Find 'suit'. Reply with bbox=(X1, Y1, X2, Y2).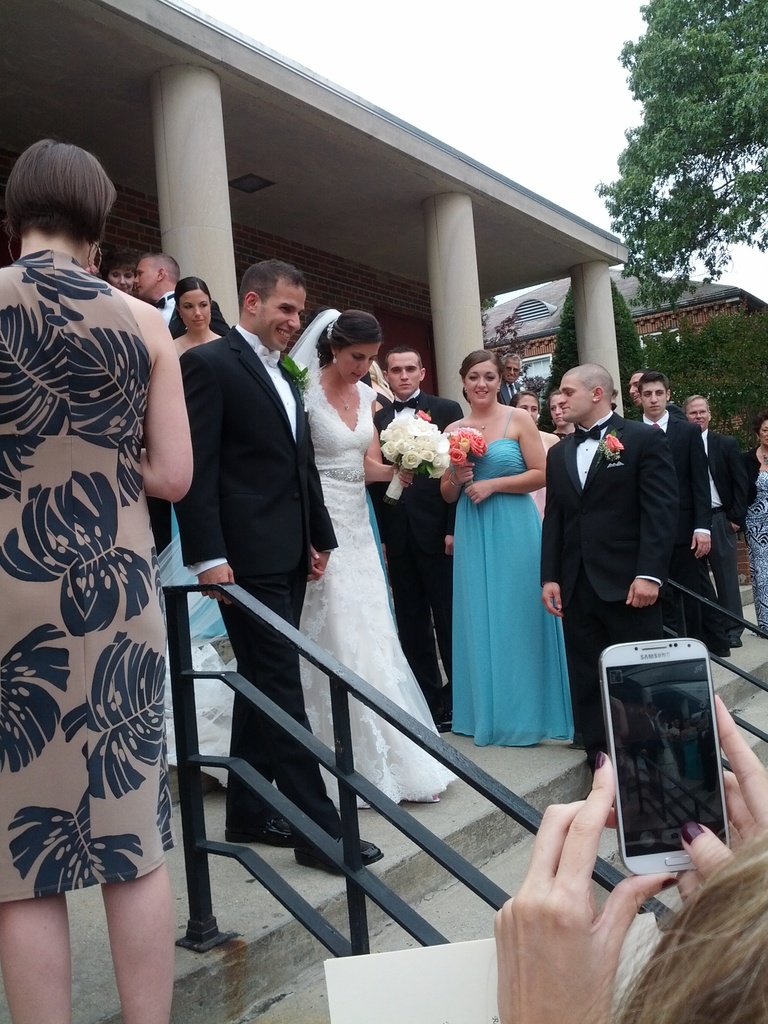
bbox=(147, 290, 234, 557).
